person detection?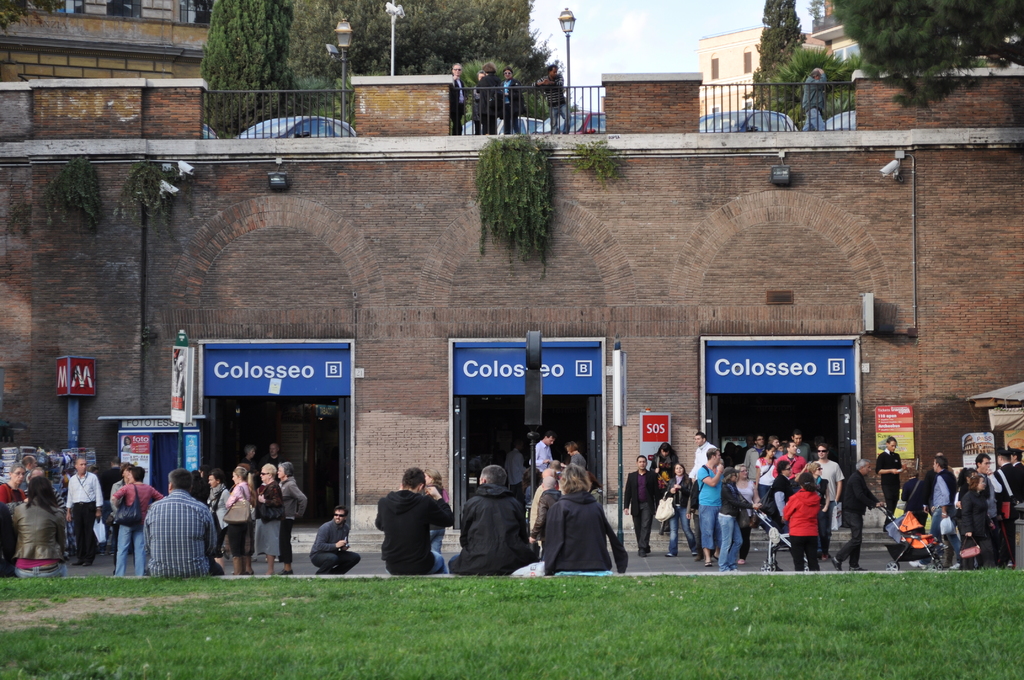
rect(376, 467, 440, 584)
